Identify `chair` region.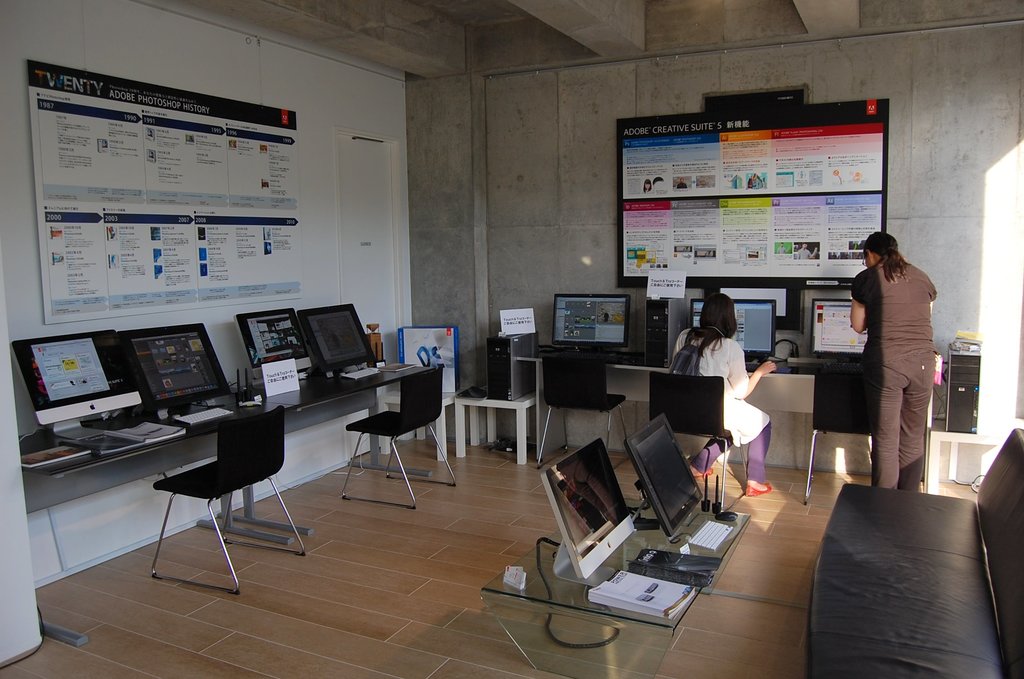
Region: (645,369,746,510).
